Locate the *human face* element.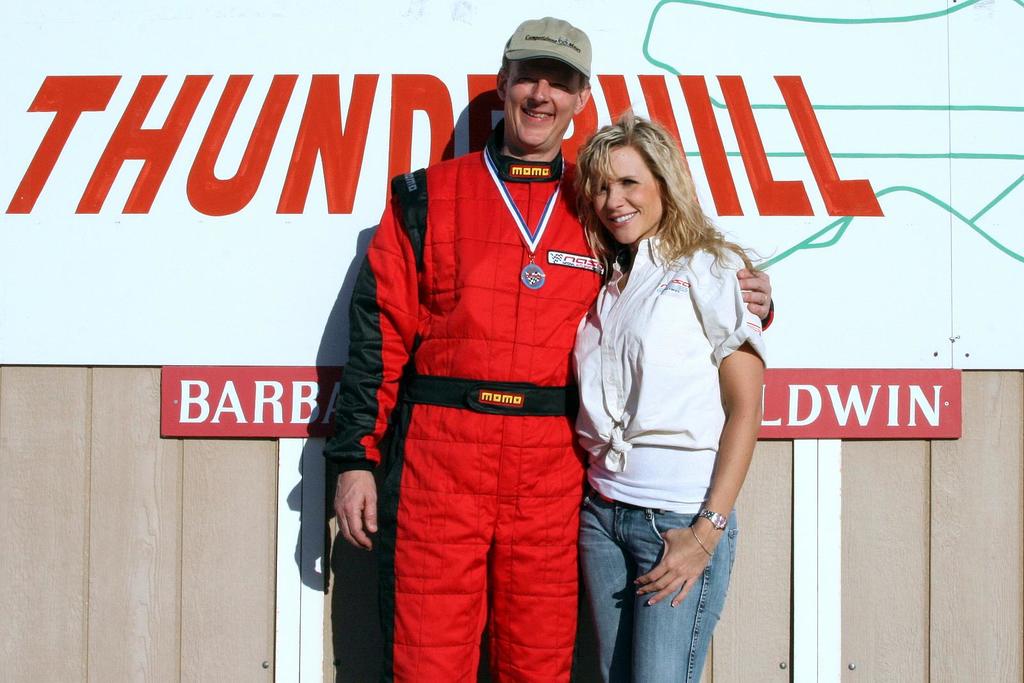
Element bbox: [507,58,586,149].
